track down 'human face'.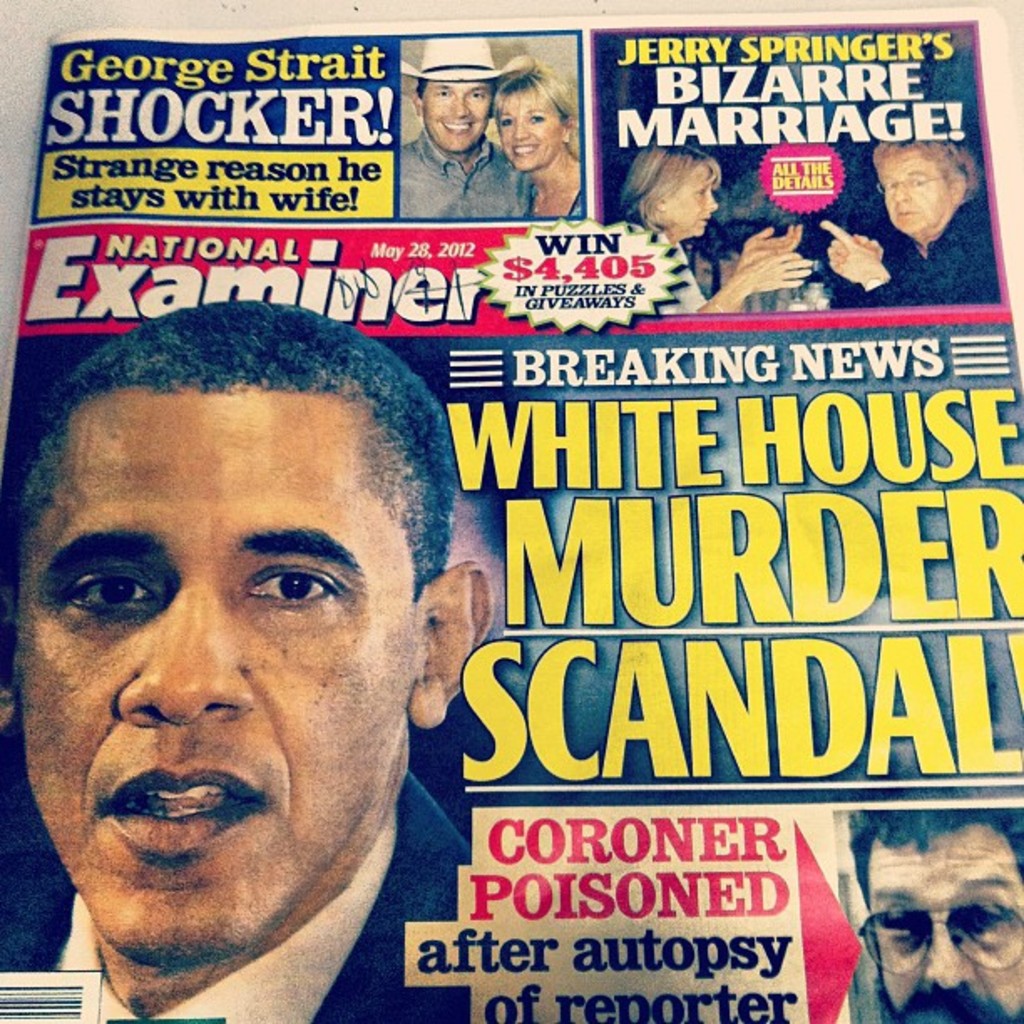
Tracked to 430 89 492 156.
